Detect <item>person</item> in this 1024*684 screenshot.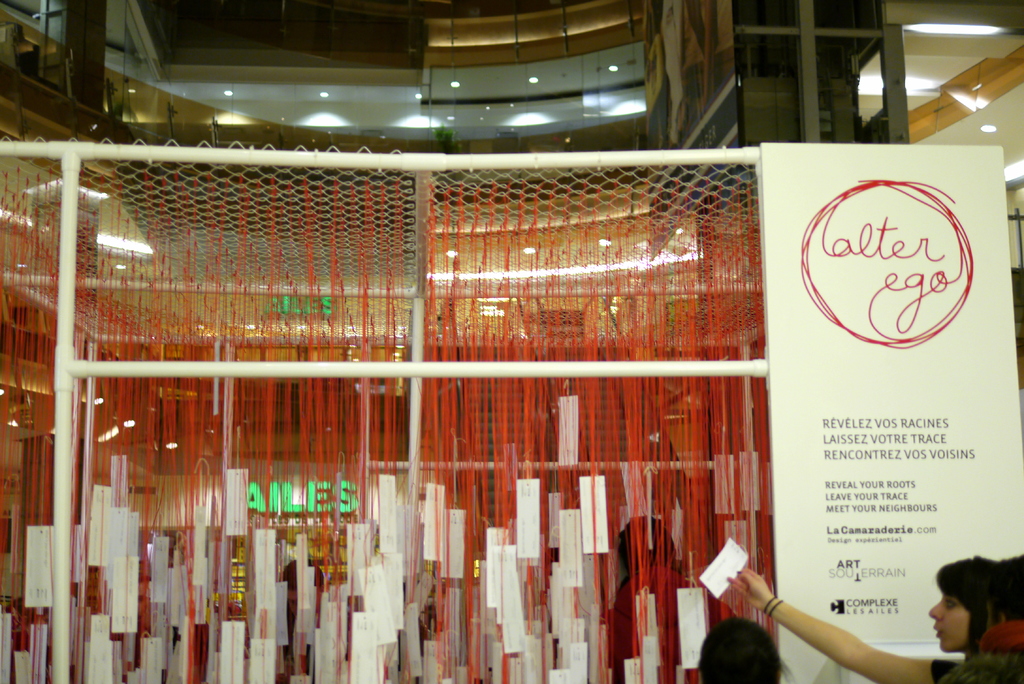
Detection: 726:562:1023:683.
